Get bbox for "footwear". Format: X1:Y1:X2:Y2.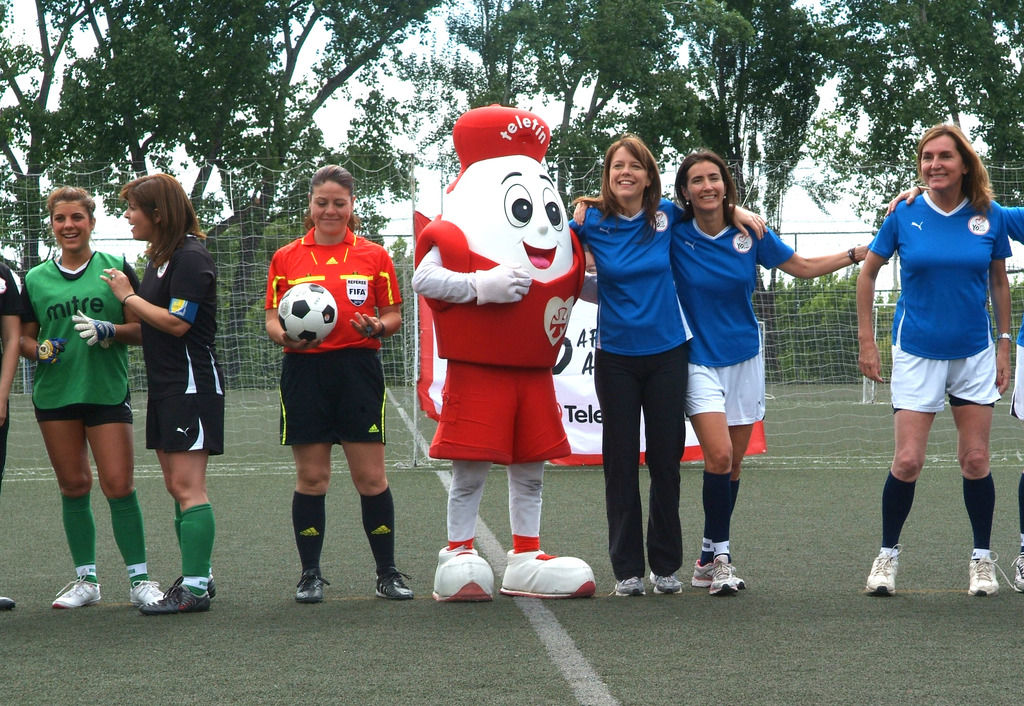
1016:553:1023:589.
